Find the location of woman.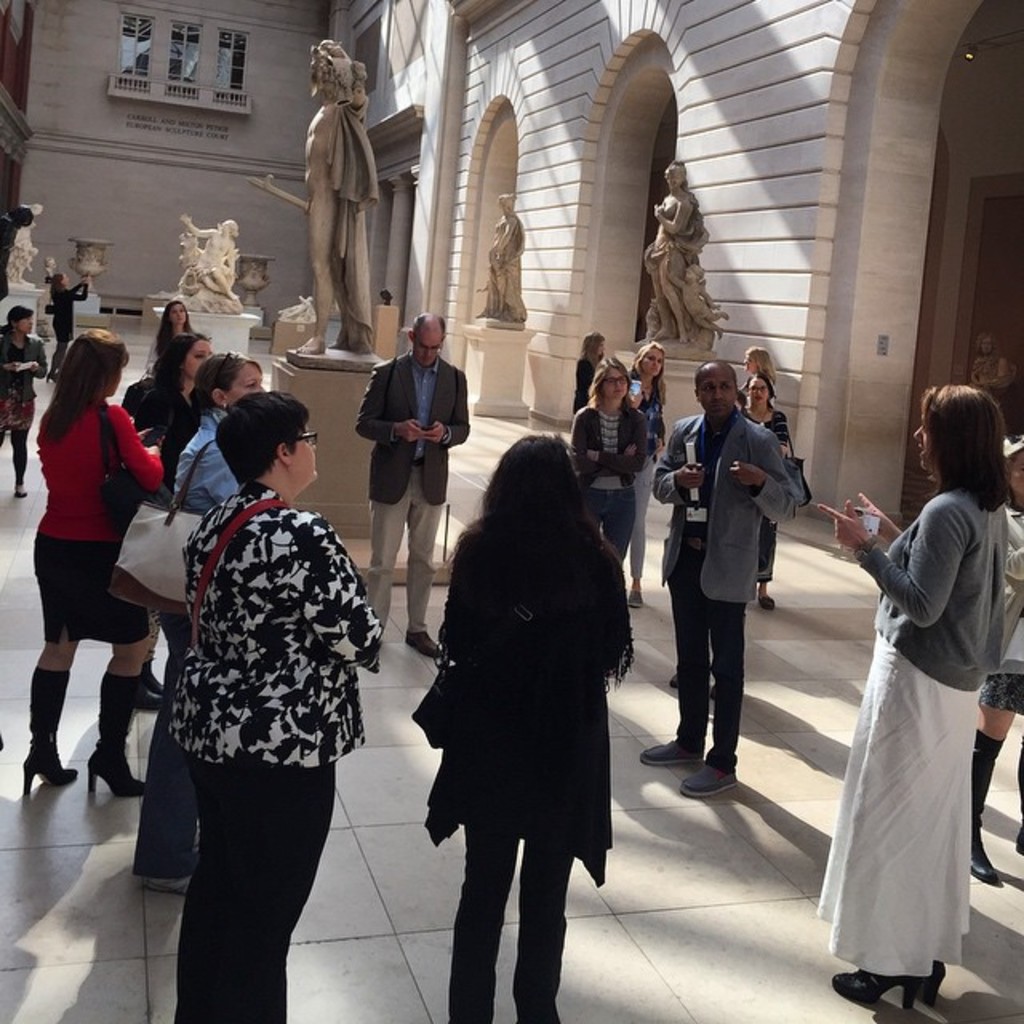
Location: [158, 392, 387, 1022].
